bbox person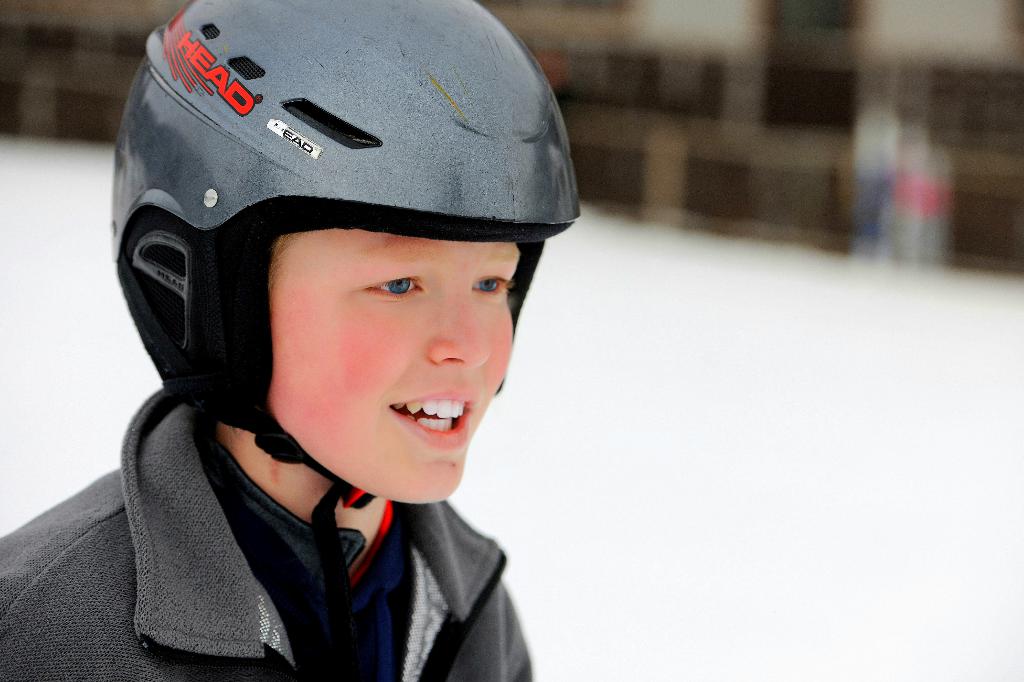
[24,0,613,669]
